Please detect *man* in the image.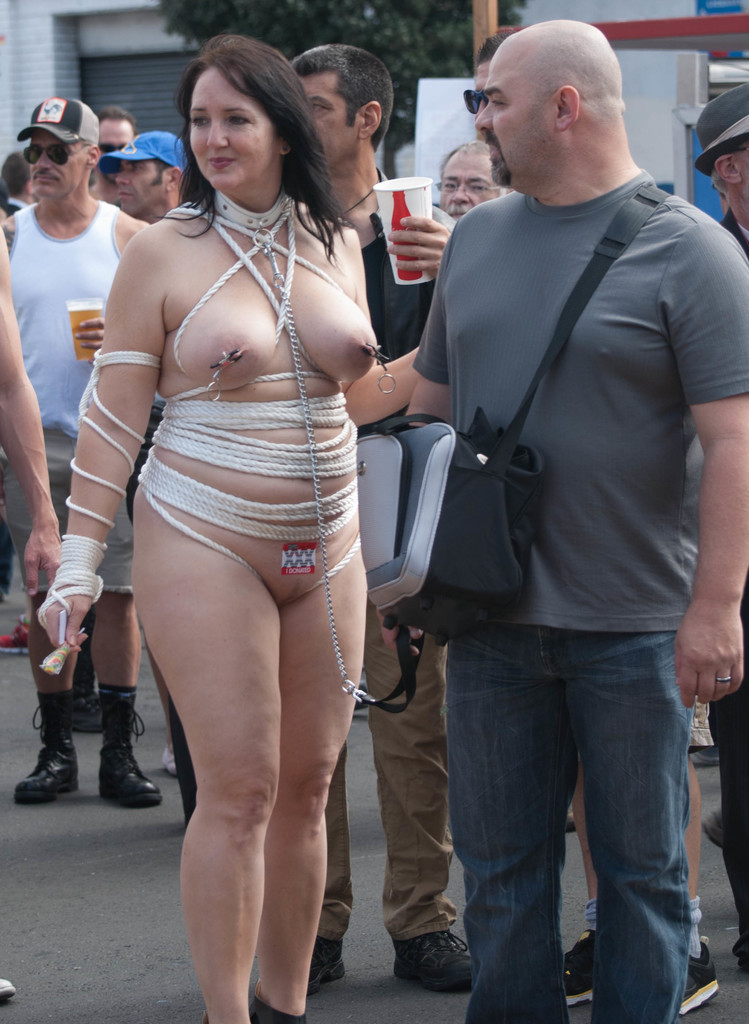
bbox=(360, 29, 729, 1005).
